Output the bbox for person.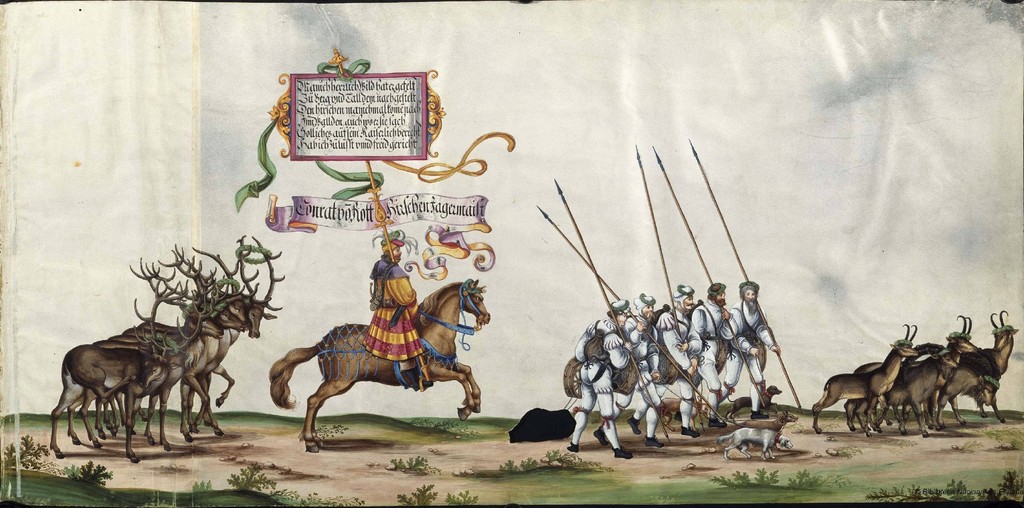
729:275:774:409.
